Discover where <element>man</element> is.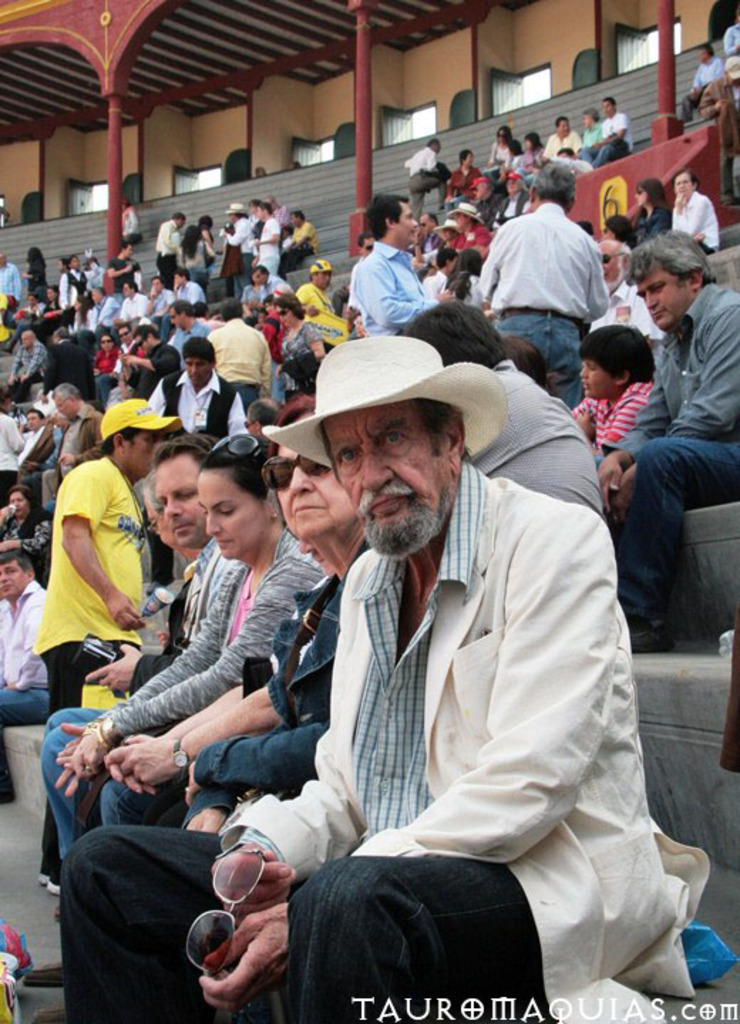
Discovered at box=[43, 437, 219, 923].
